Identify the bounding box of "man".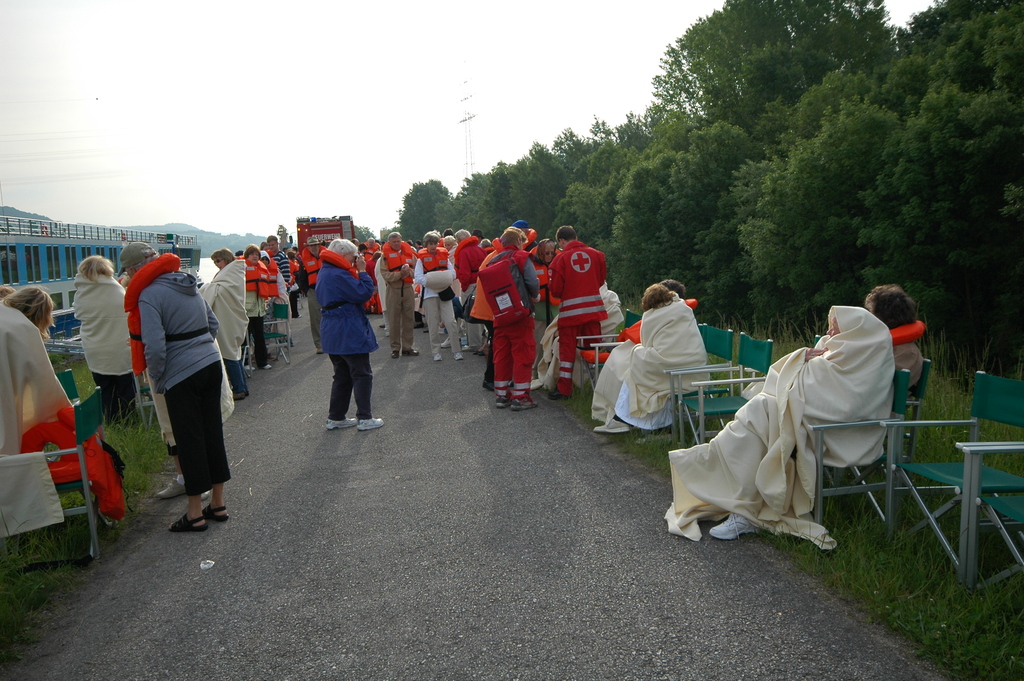
[550, 224, 605, 402].
